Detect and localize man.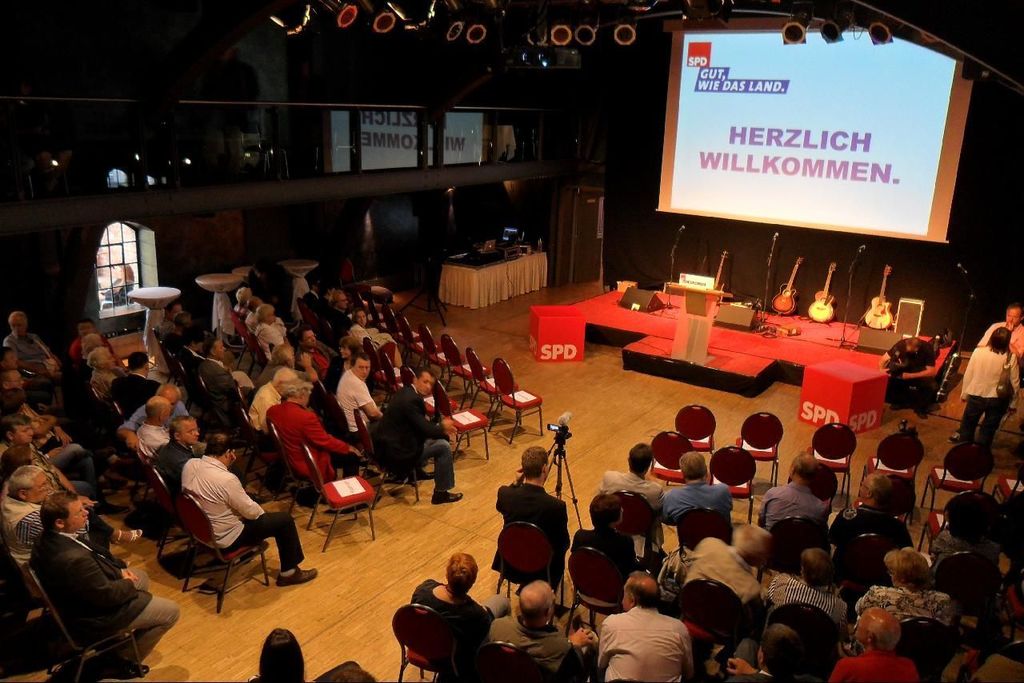
Localized at 246:363:300:481.
